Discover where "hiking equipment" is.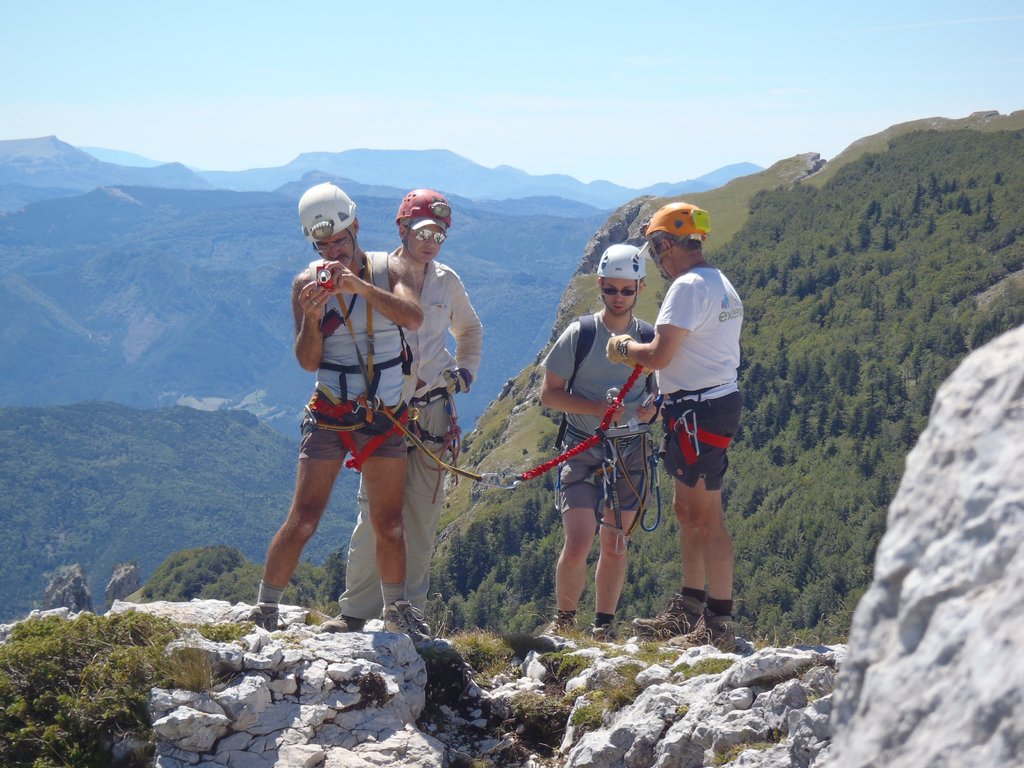
Discovered at Rect(289, 169, 371, 238).
